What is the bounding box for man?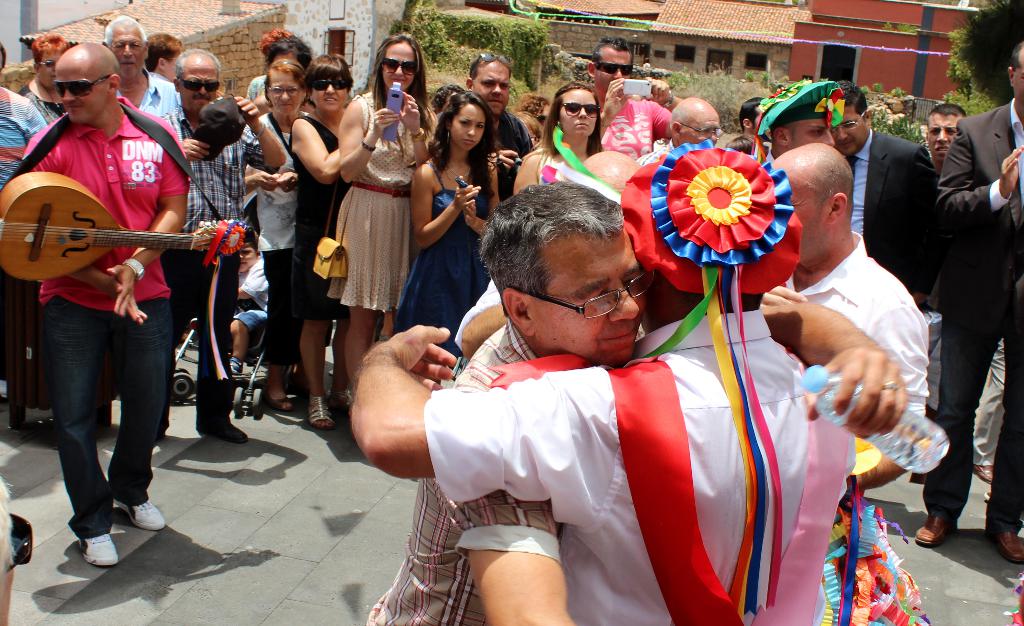
924 99 972 160.
